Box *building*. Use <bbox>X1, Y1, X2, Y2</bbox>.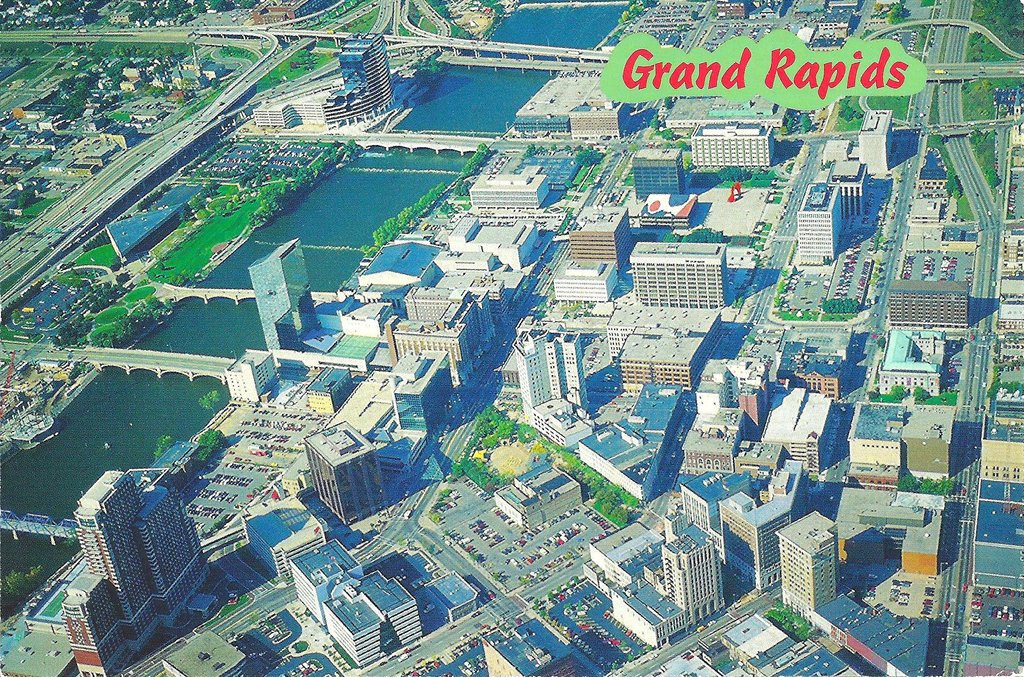
<bbox>881, 333, 950, 395</bbox>.
